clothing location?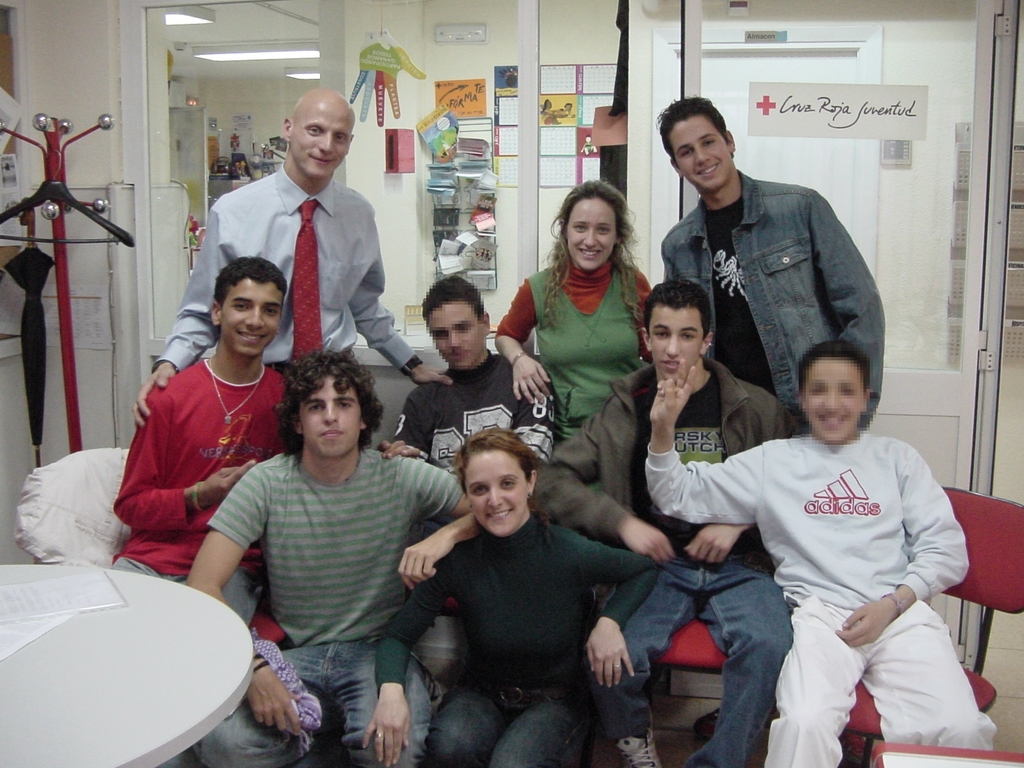
crop(388, 513, 657, 767)
